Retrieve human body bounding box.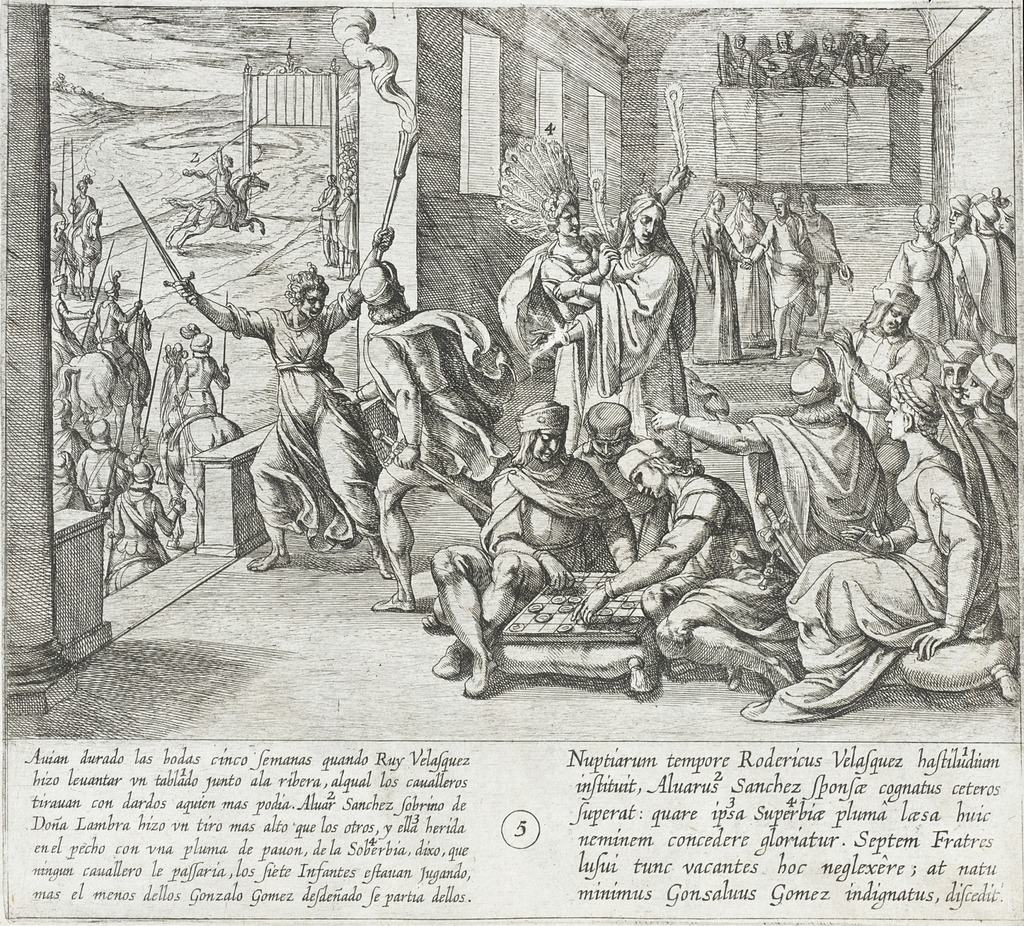
Bounding box: 97 275 132 386.
